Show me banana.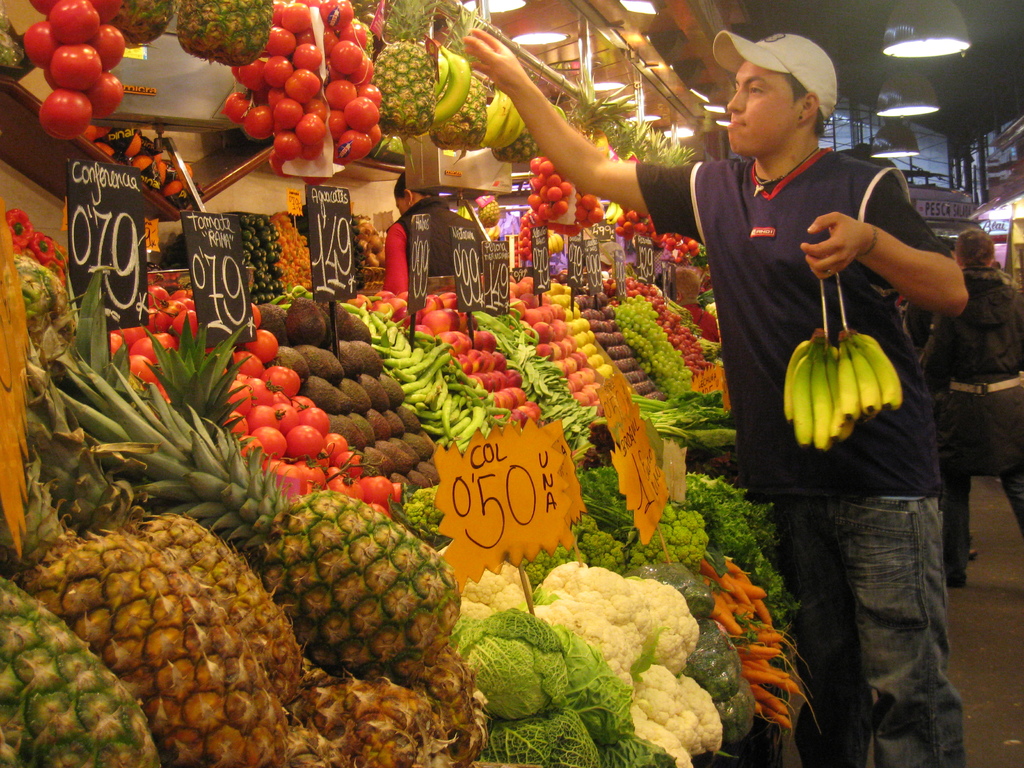
banana is here: crop(792, 313, 907, 458).
